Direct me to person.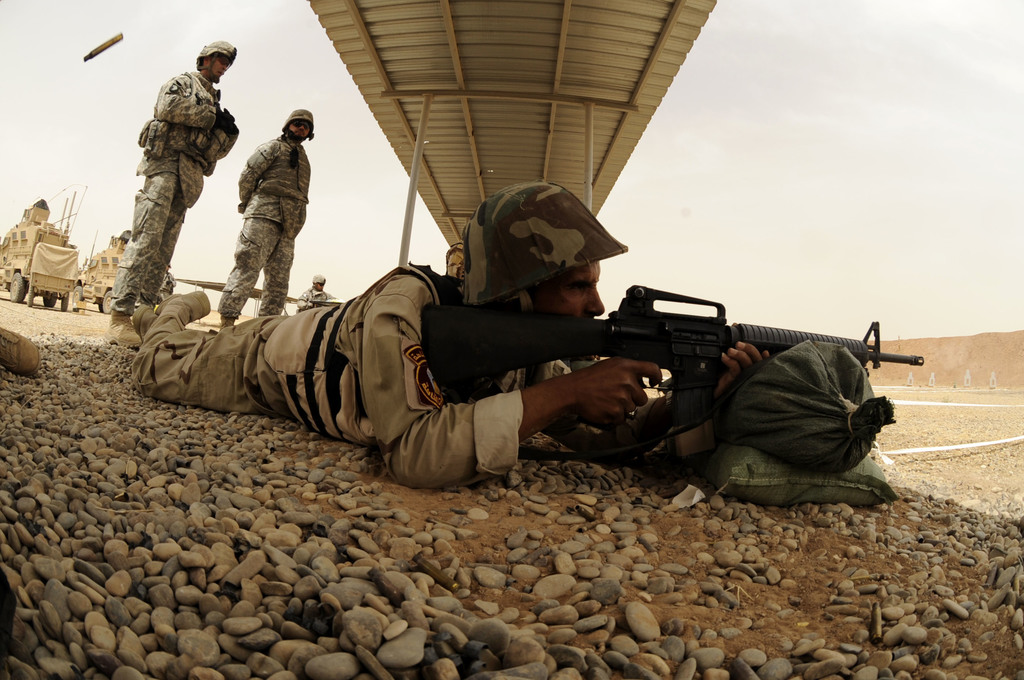
Direction: 123:177:767:492.
